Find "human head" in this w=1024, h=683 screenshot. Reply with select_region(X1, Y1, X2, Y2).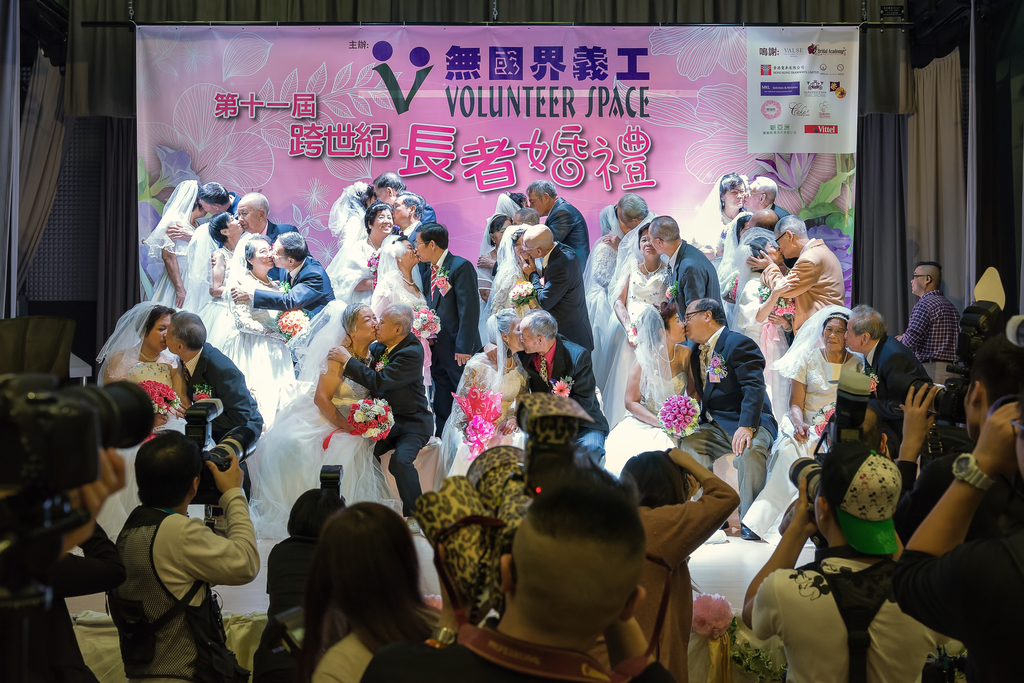
select_region(163, 309, 207, 356).
